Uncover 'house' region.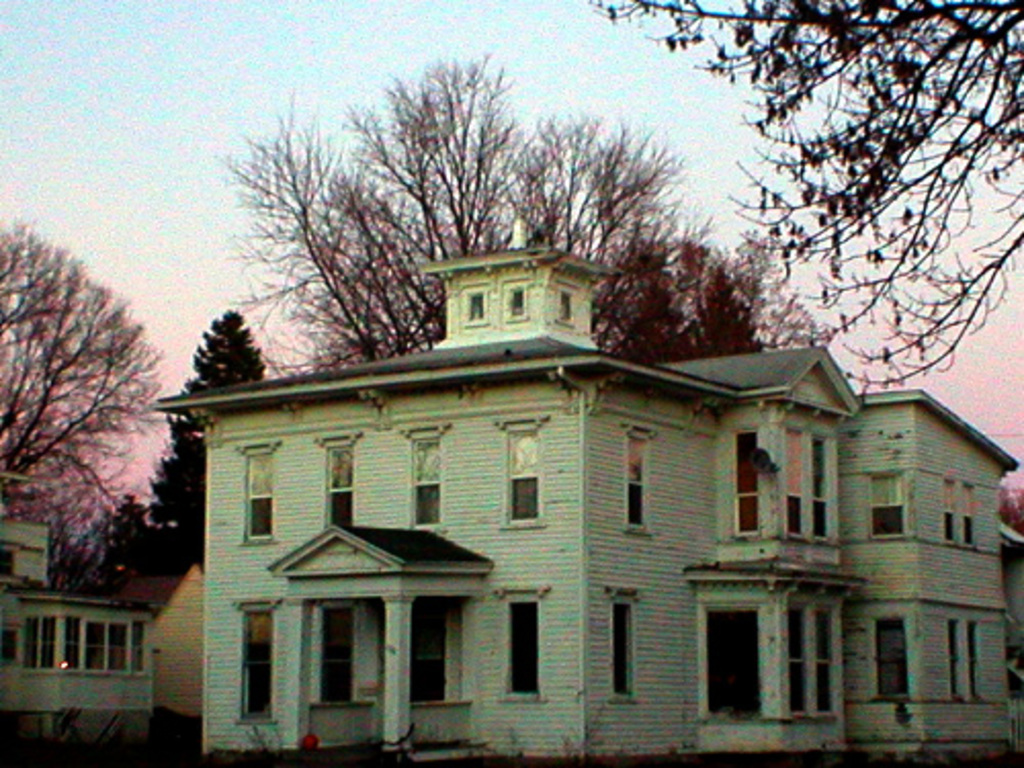
Uncovered: bbox(82, 565, 215, 745).
